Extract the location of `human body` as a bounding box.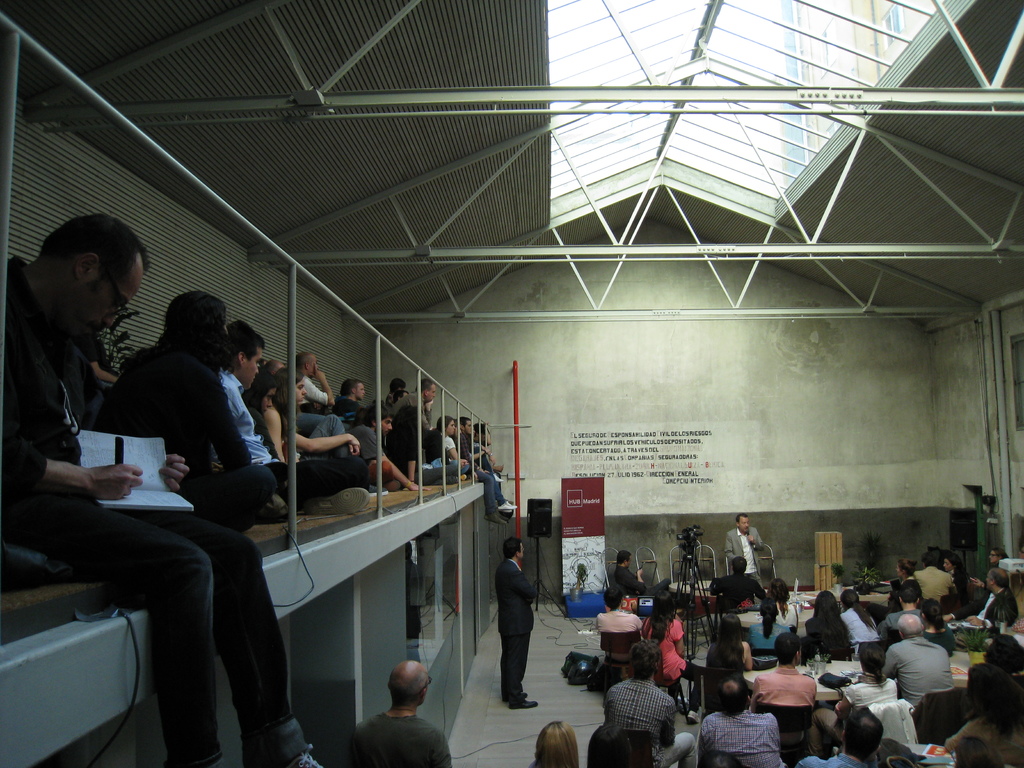
bbox(959, 568, 1014, 630).
